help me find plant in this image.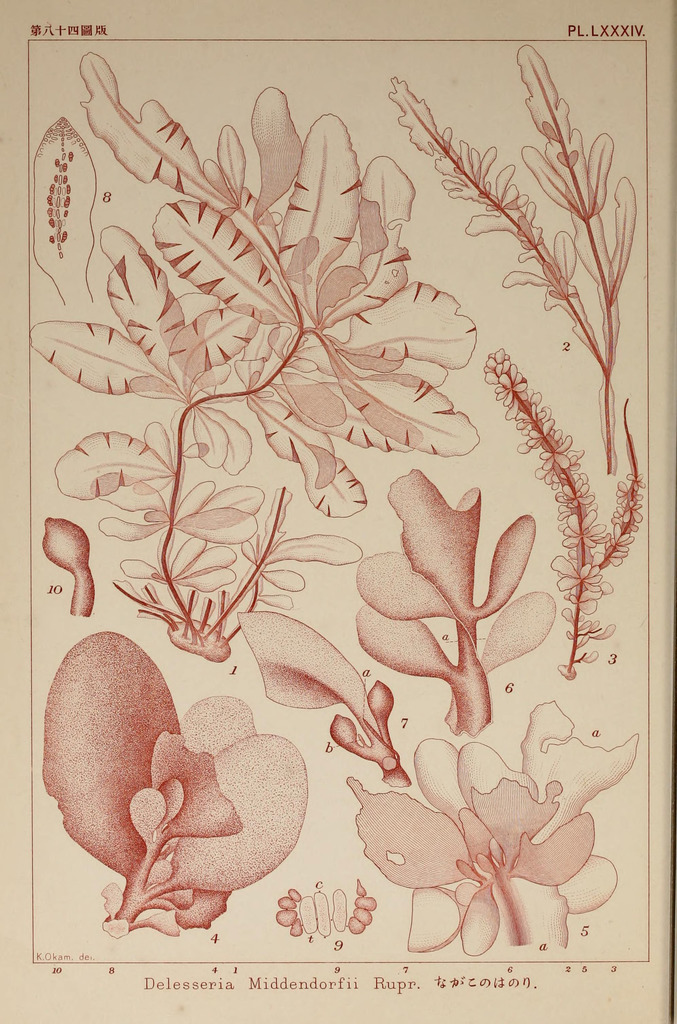
Found it: rect(478, 347, 645, 680).
